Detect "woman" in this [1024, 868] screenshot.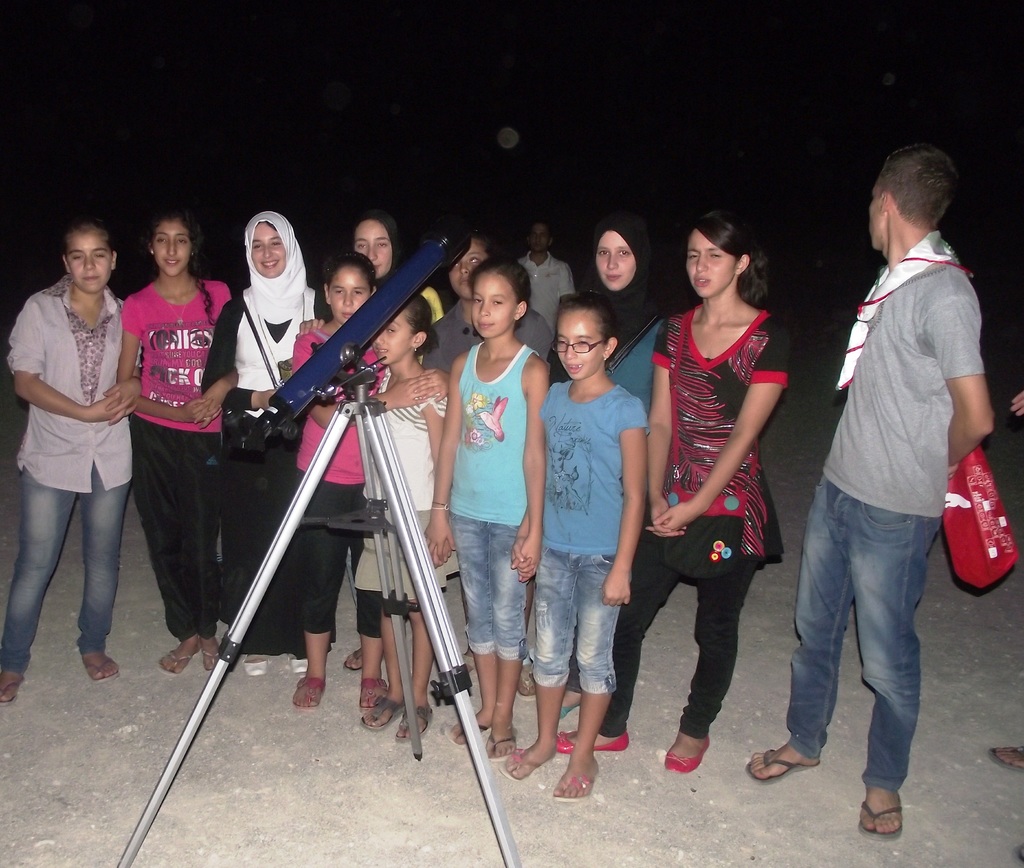
Detection: <region>116, 213, 253, 673</region>.
